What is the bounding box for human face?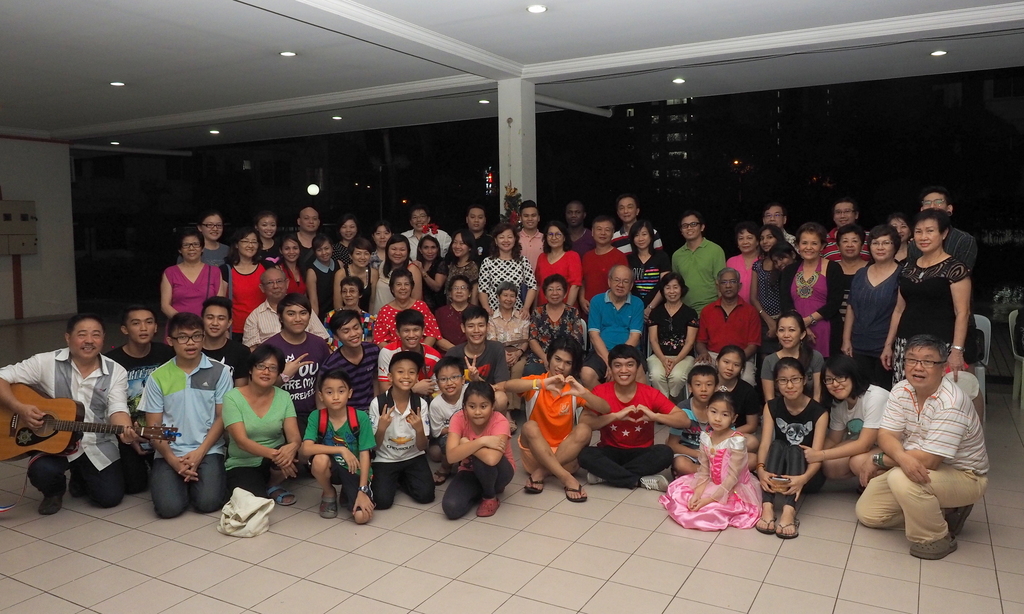
box=[342, 223, 355, 239].
